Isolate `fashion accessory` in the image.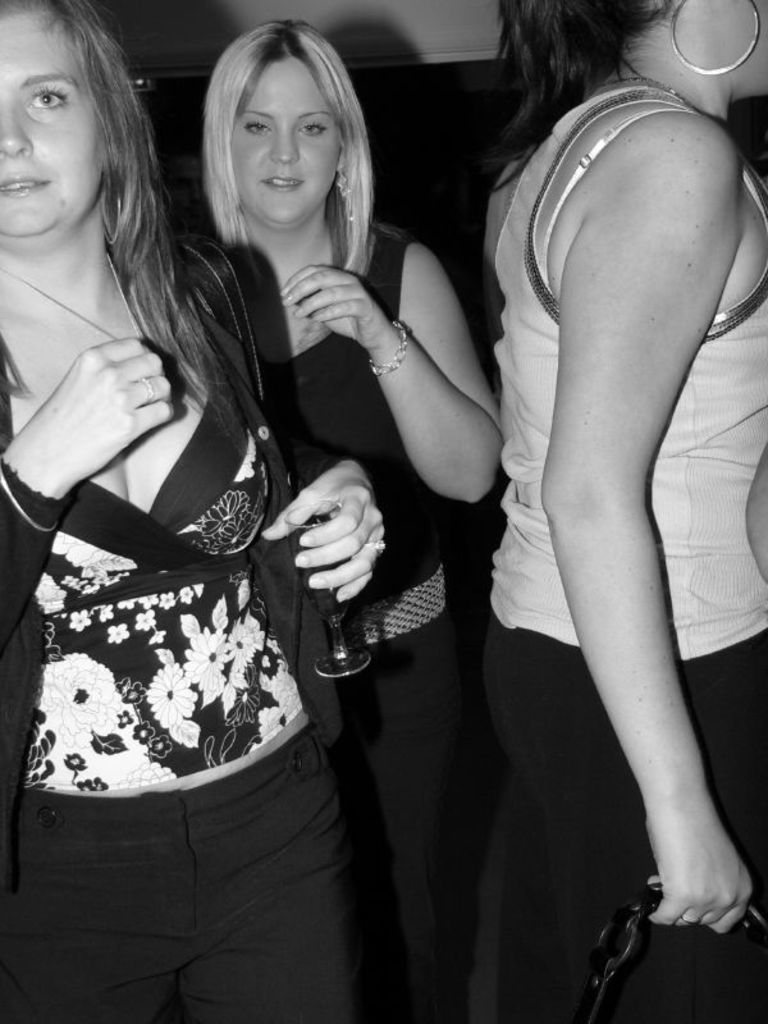
Isolated region: region(339, 562, 447, 646).
